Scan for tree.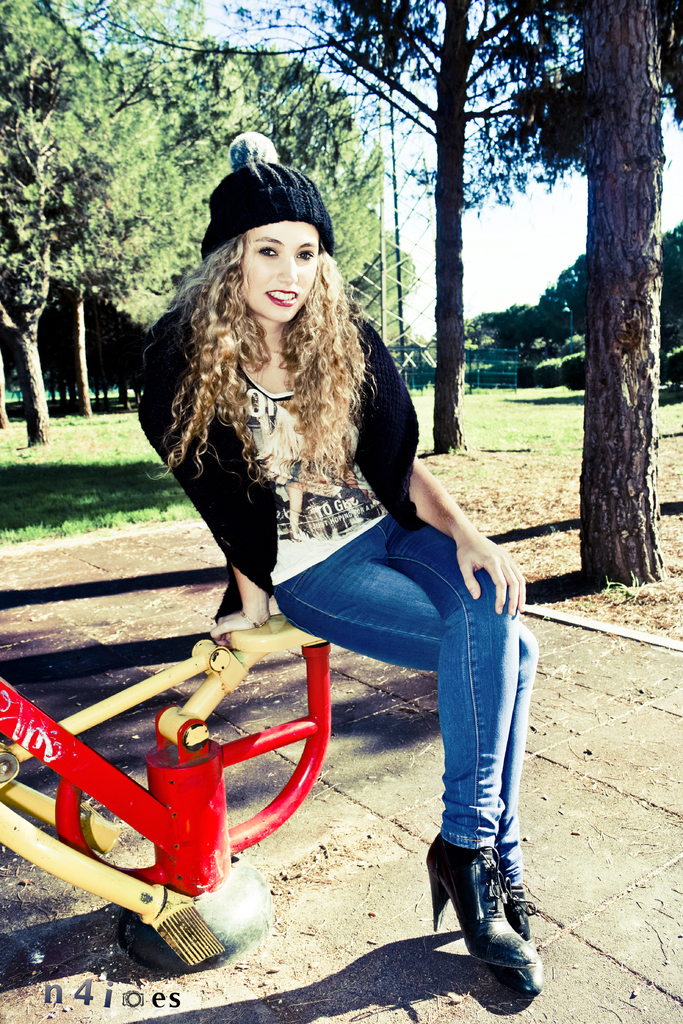
Scan result: box(554, 0, 665, 586).
